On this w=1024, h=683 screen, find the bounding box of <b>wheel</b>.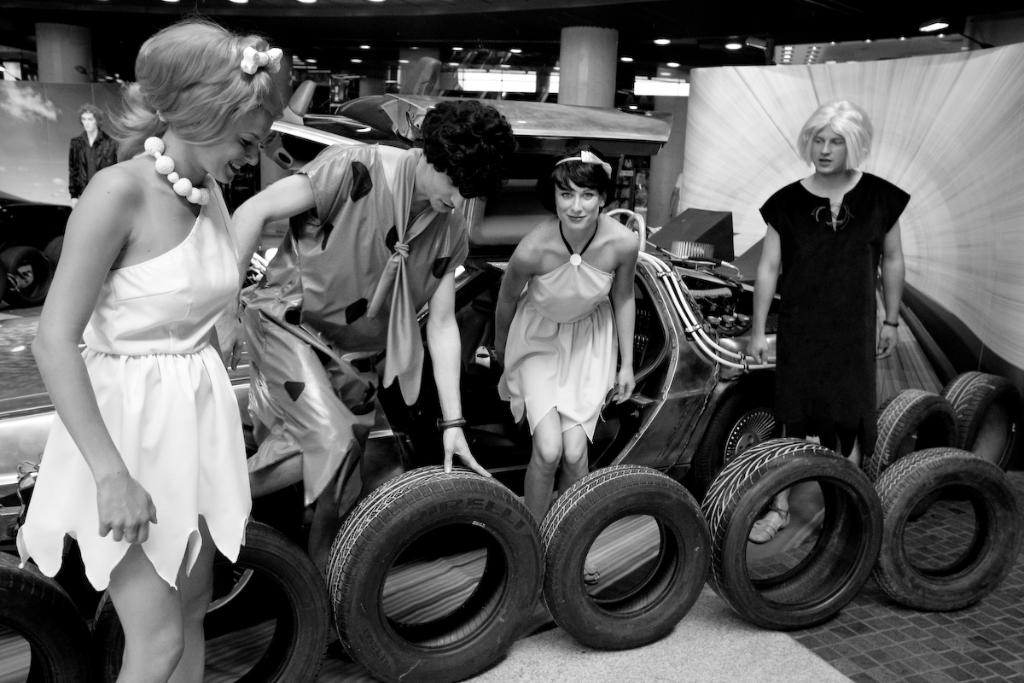
Bounding box: <region>540, 467, 708, 654</region>.
